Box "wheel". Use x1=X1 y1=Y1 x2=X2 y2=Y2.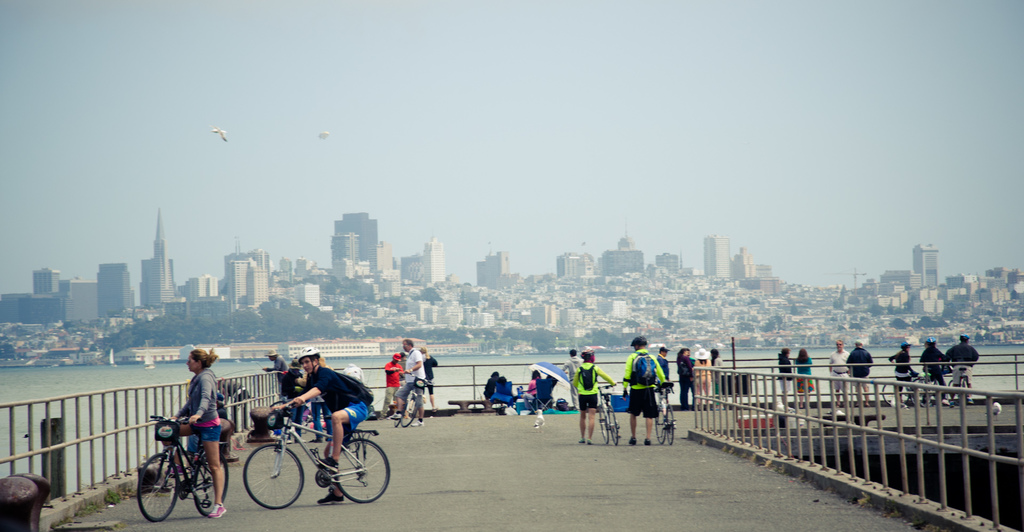
x1=655 y1=409 x2=665 y2=441.
